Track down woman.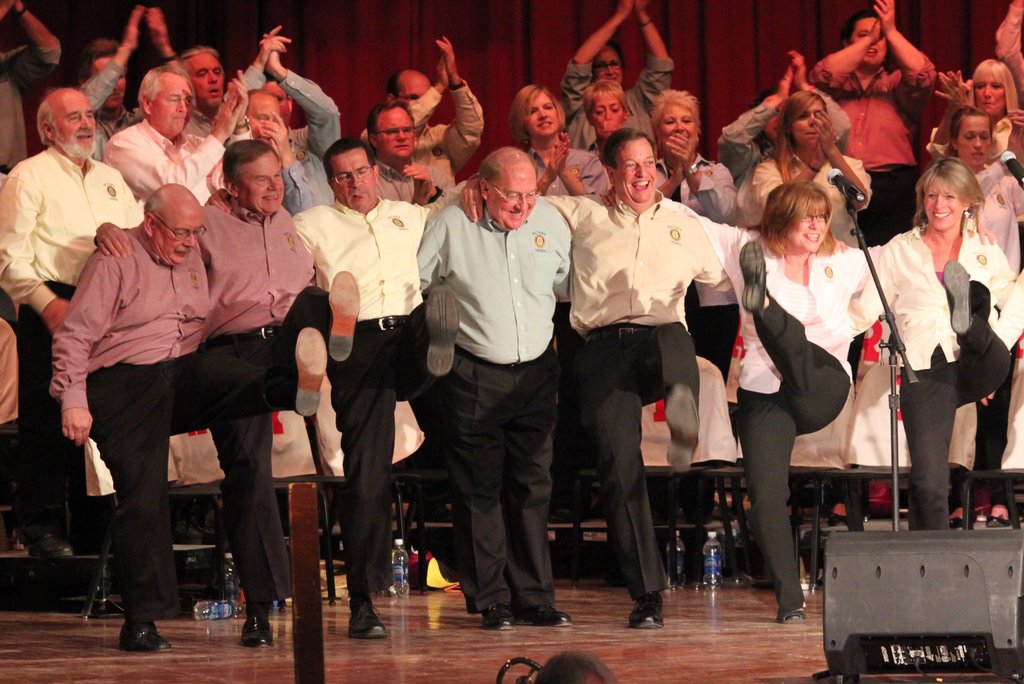
Tracked to <region>803, 0, 936, 247</region>.
